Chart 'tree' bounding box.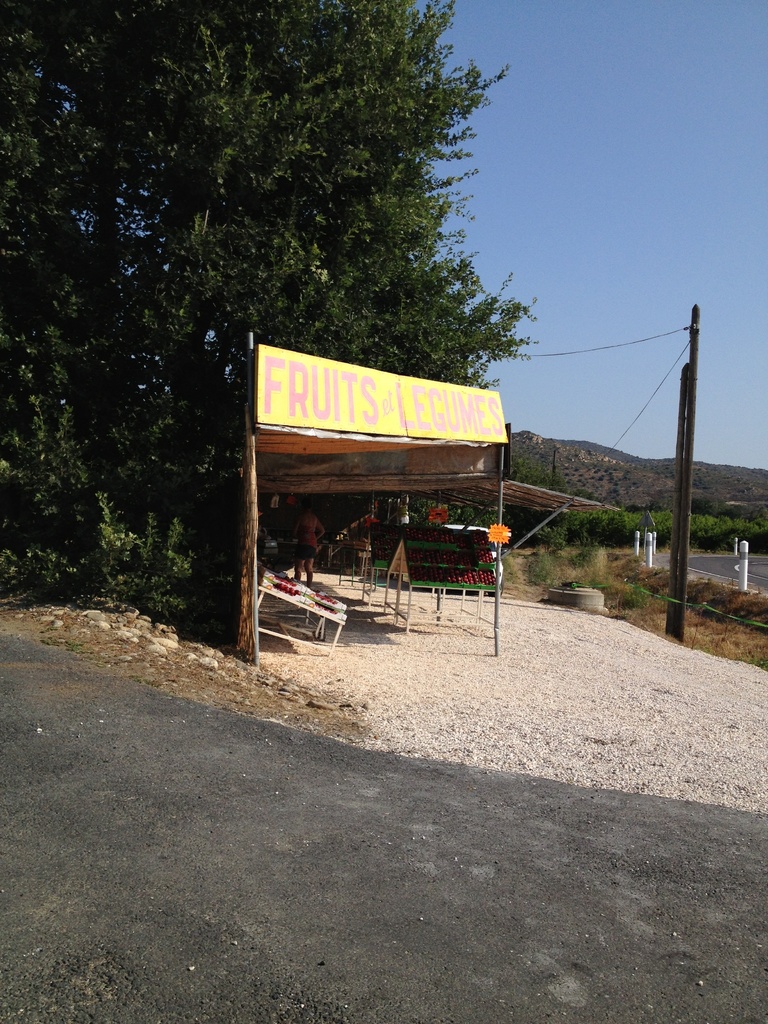
Charted: locate(0, 0, 544, 643).
